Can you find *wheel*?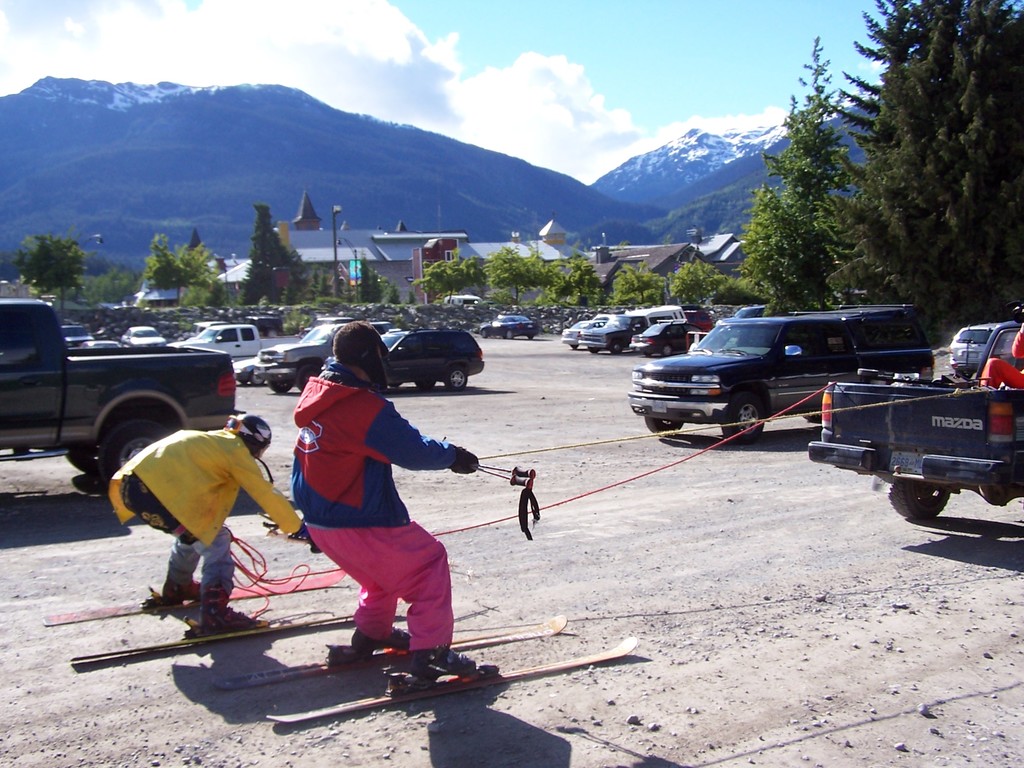
Yes, bounding box: (297,364,318,394).
